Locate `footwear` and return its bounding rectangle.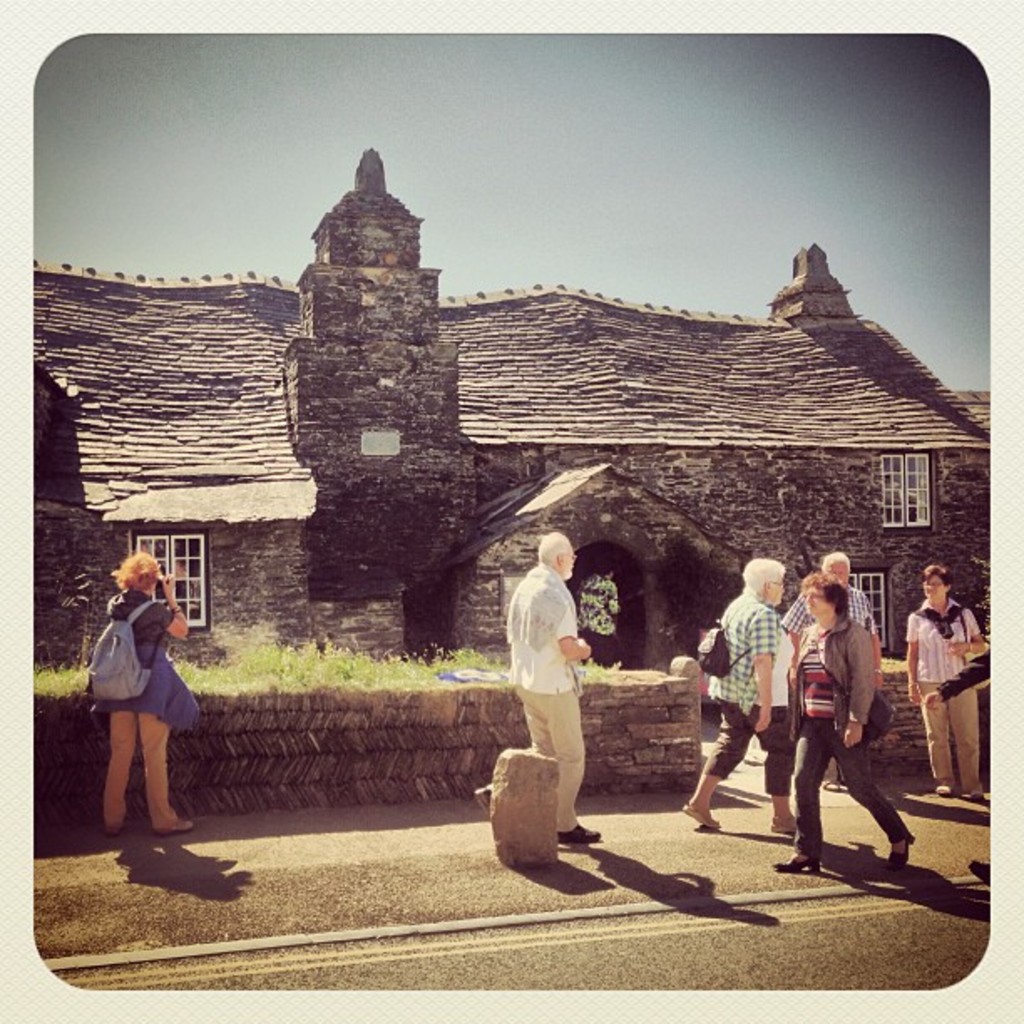
left=885, top=828, right=915, bottom=868.
